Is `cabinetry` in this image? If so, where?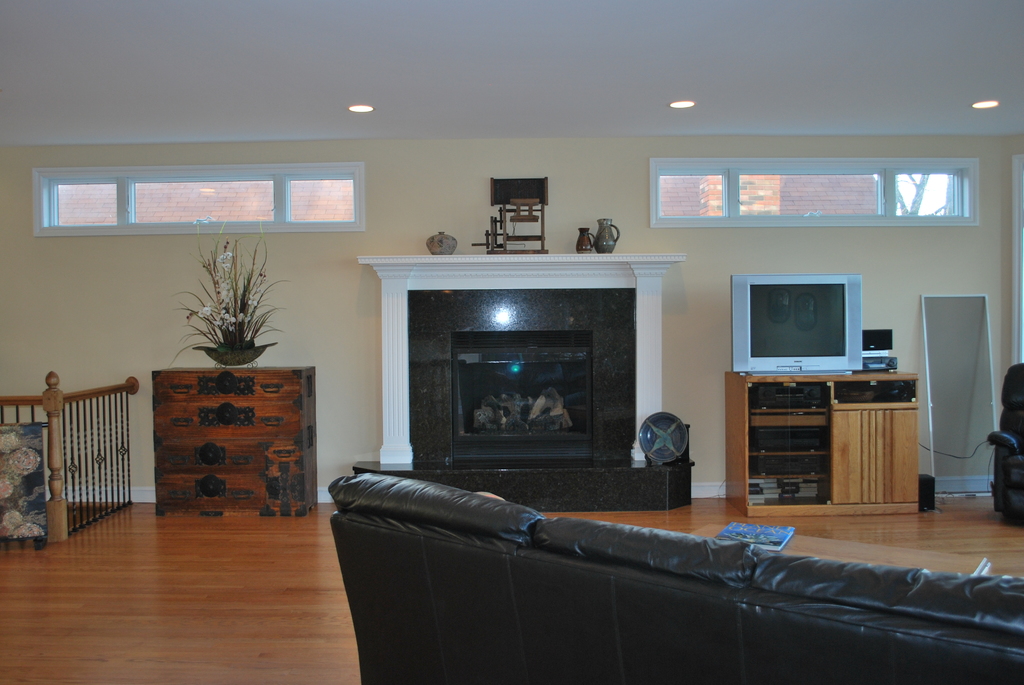
Yes, at x1=152, y1=363, x2=317, y2=518.
